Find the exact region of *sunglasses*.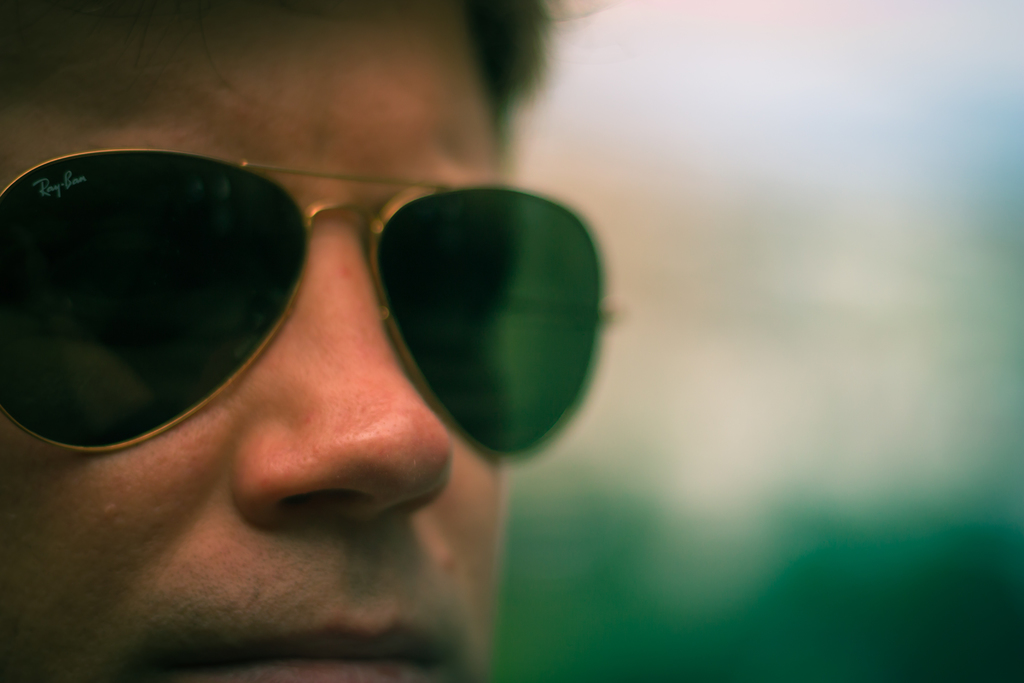
Exact region: (0,148,607,461).
